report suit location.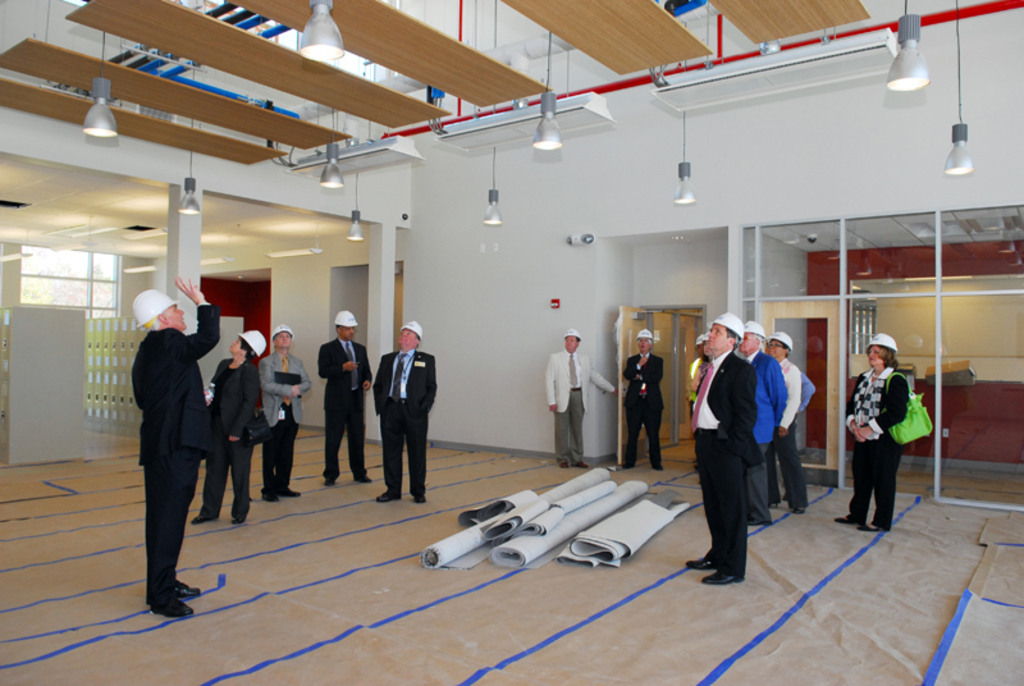
Report: bbox(195, 358, 266, 520).
